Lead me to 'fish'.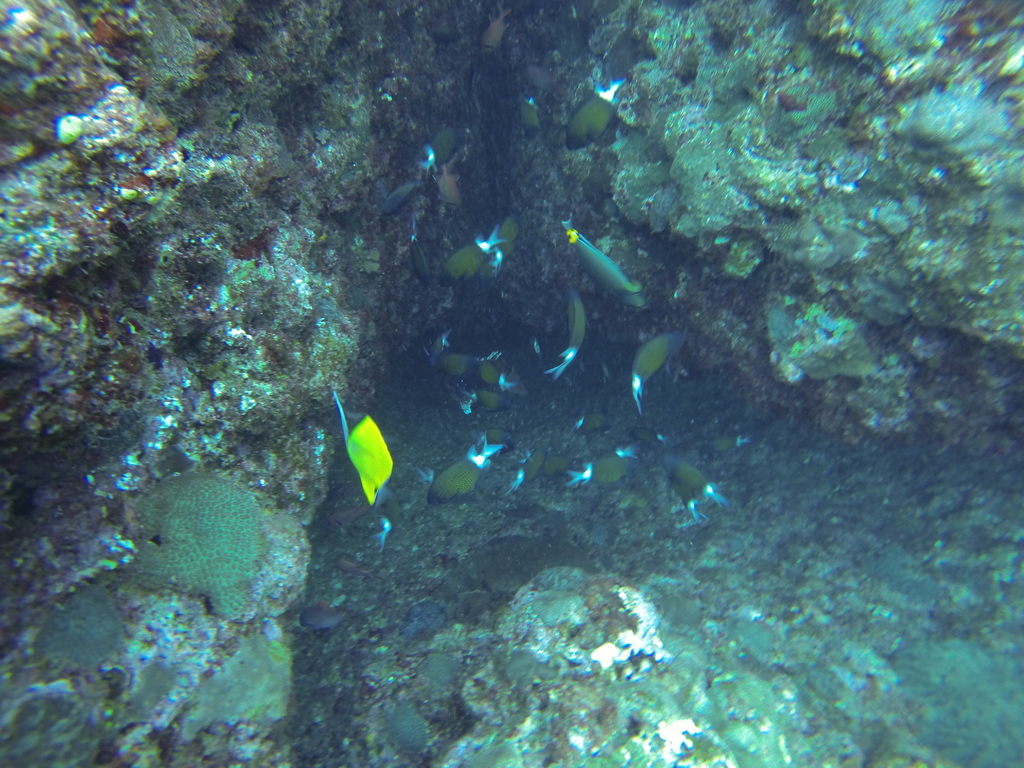
Lead to pyautogui.locateOnScreen(381, 181, 422, 214).
